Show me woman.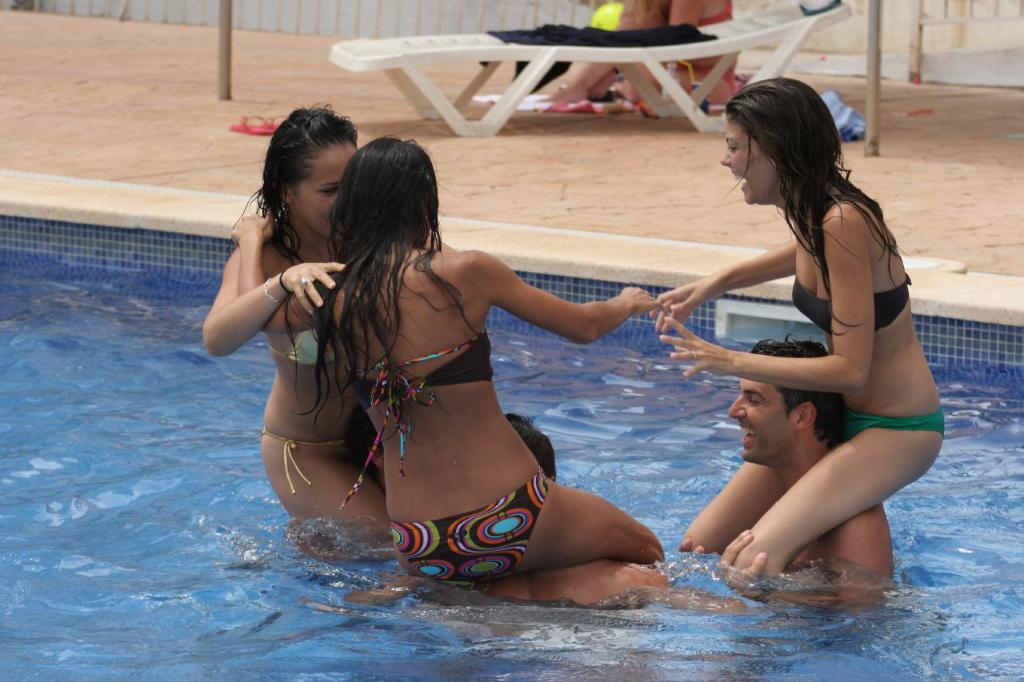
woman is here: <bbox>200, 109, 383, 561</bbox>.
